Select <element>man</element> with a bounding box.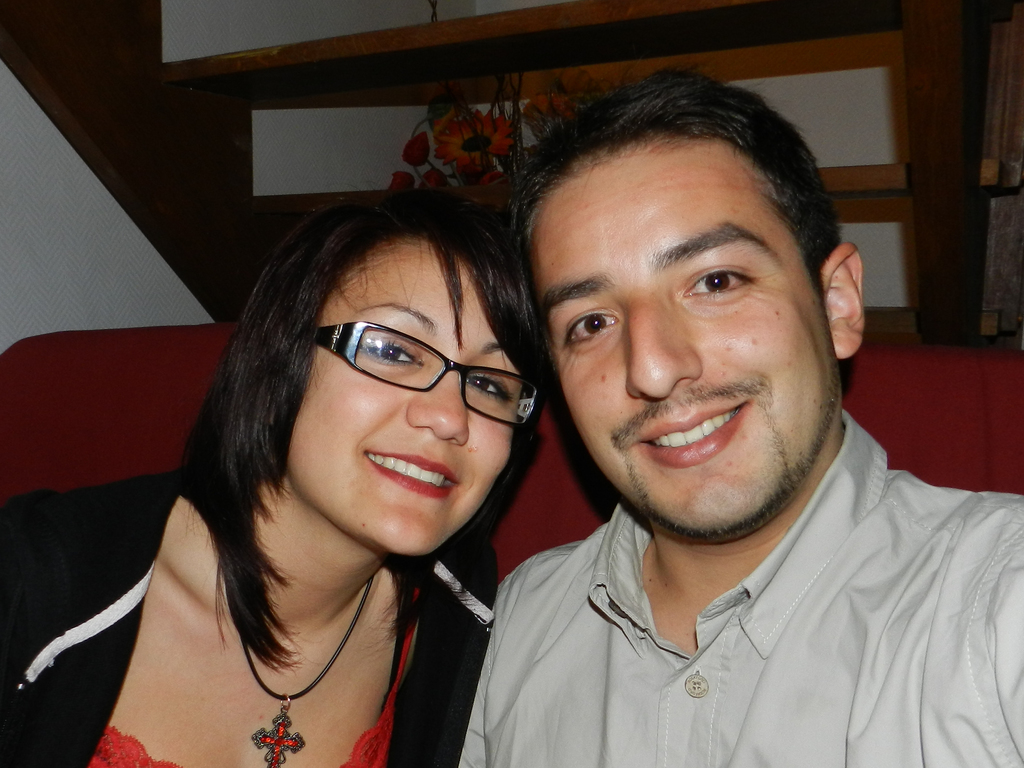
399,92,1021,753.
